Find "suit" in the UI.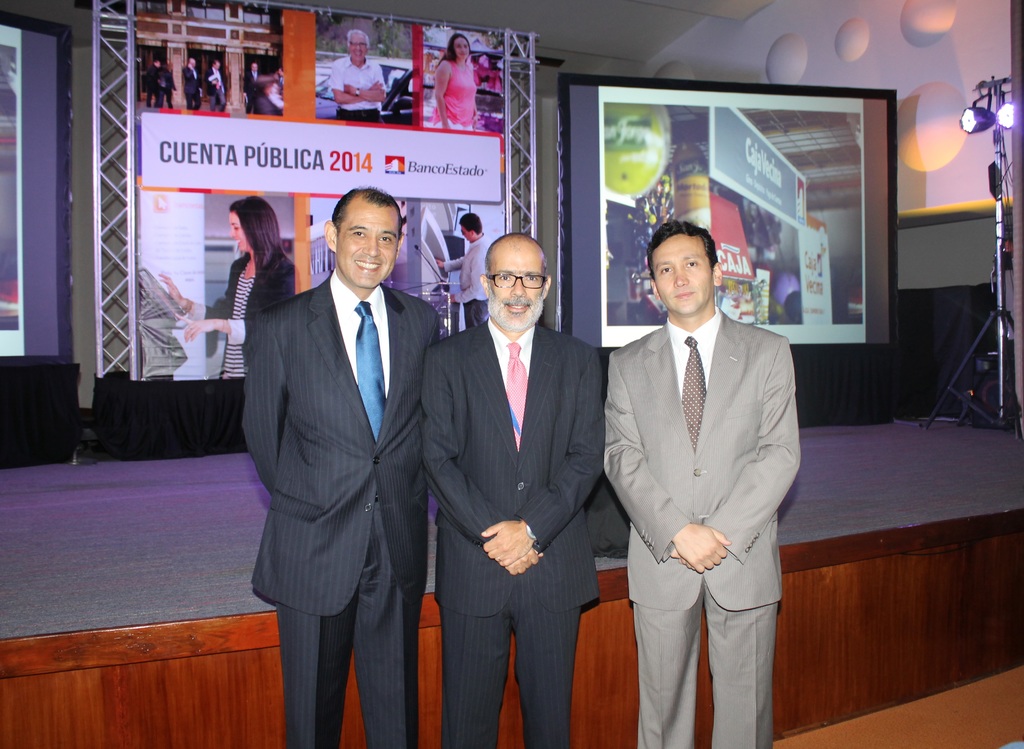
UI element at 422, 321, 607, 748.
